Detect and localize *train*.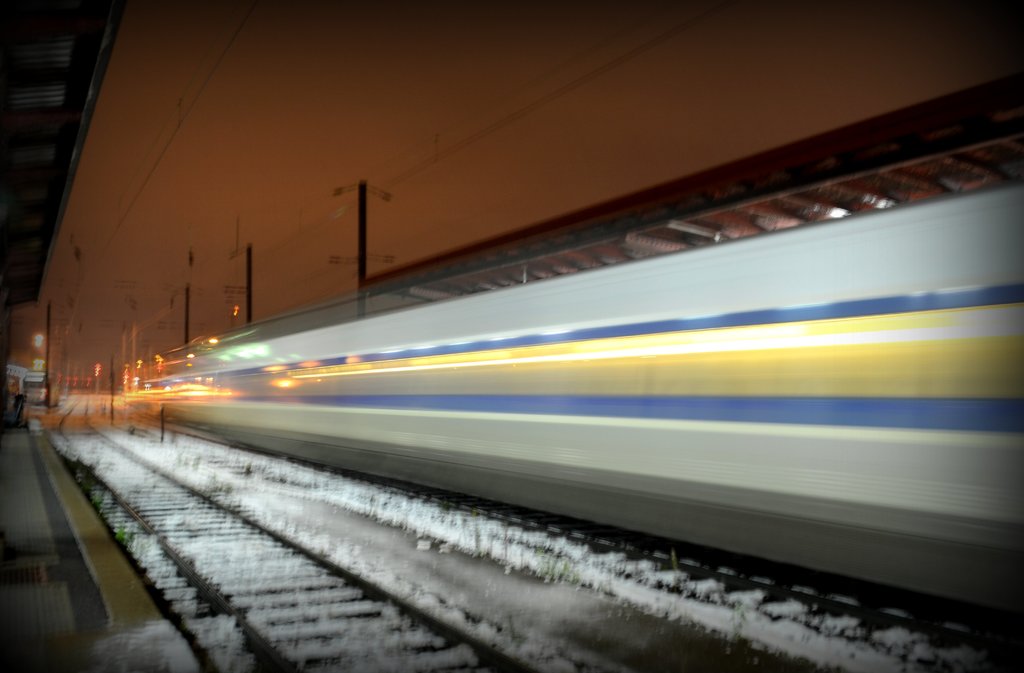
Localized at [left=115, top=188, right=1023, bottom=638].
